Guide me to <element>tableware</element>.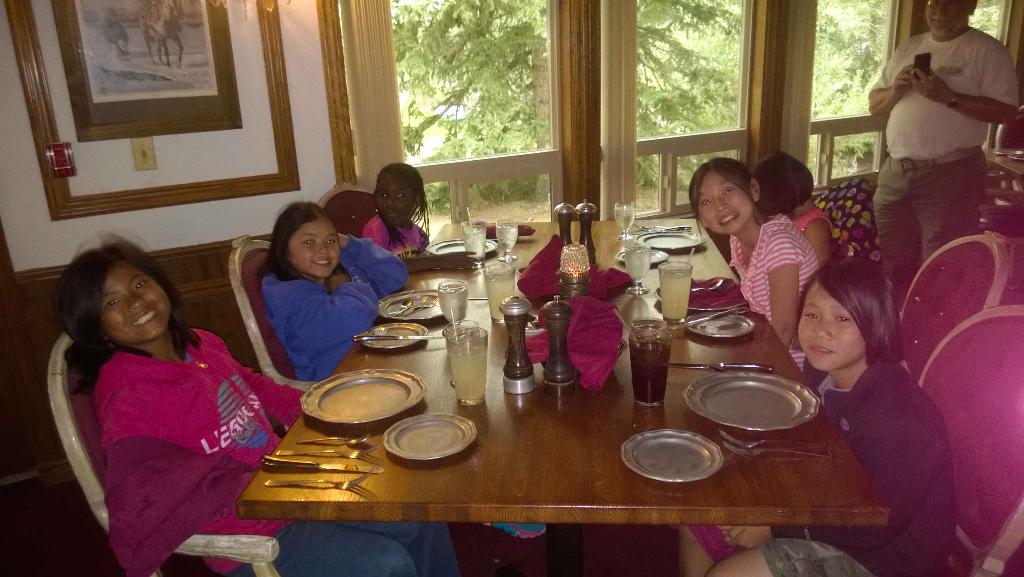
Guidance: Rect(719, 430, 828, 448).
